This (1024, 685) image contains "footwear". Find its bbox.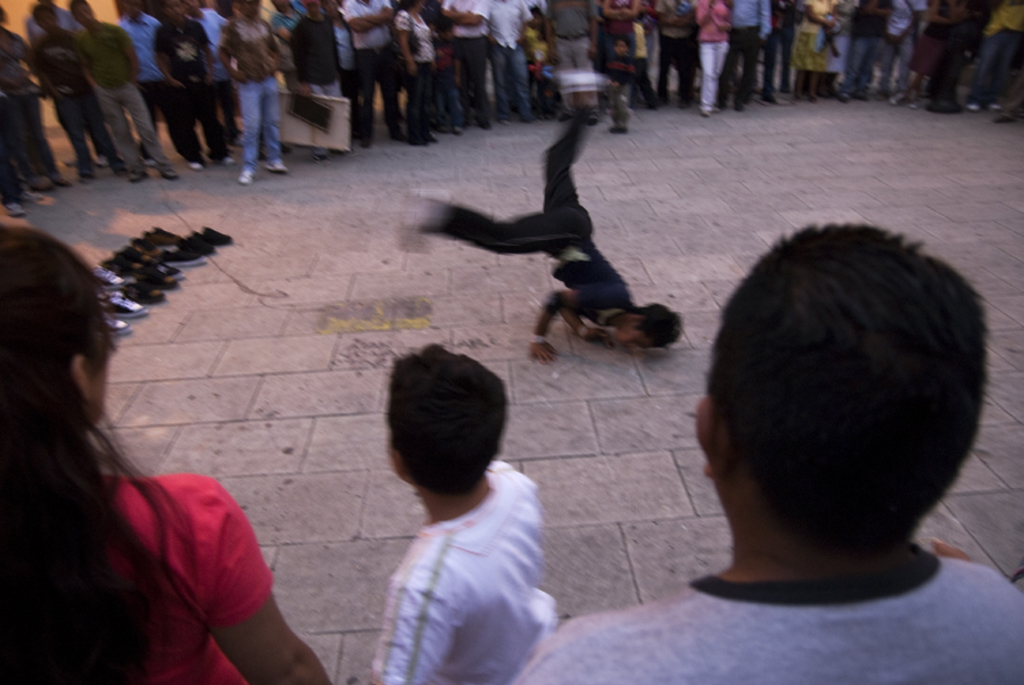
456/115/472/139.
